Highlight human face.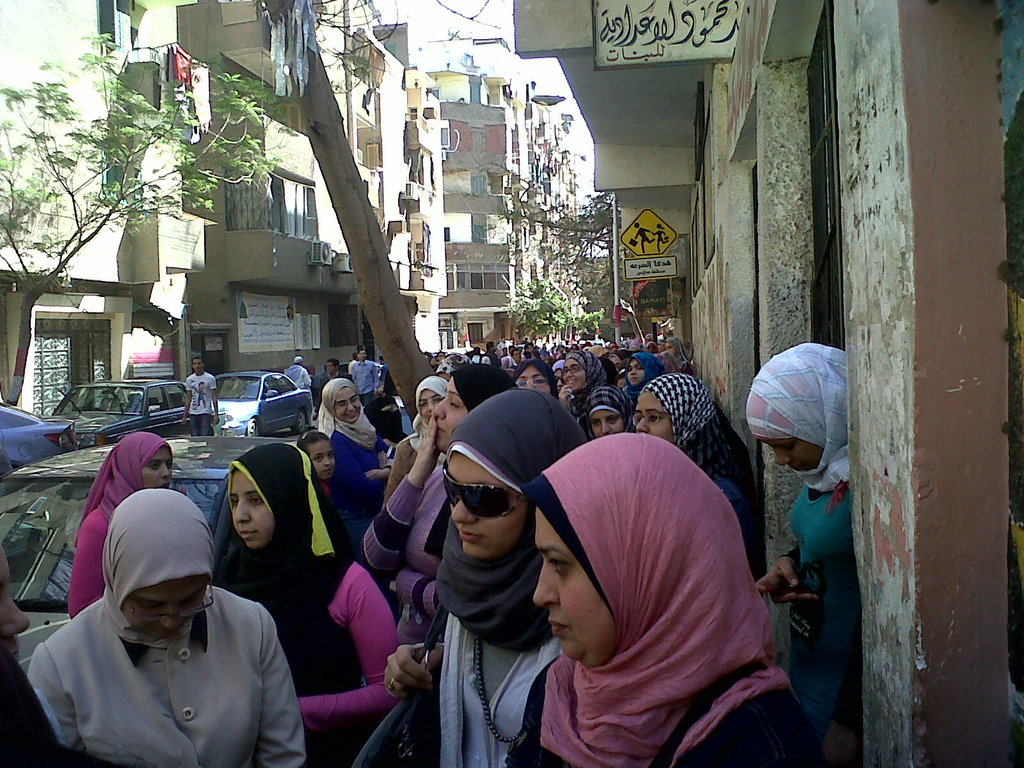
Highlighted region: bbox(227, 467, 277, 548).
